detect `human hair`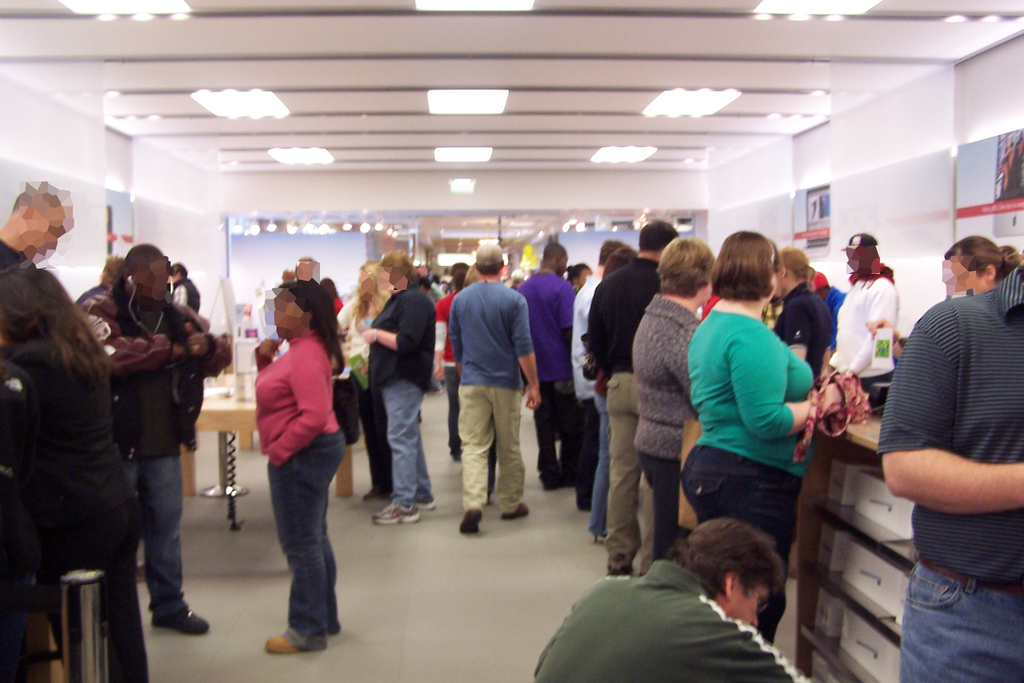
bbox=(767, 245, 809, 281)
